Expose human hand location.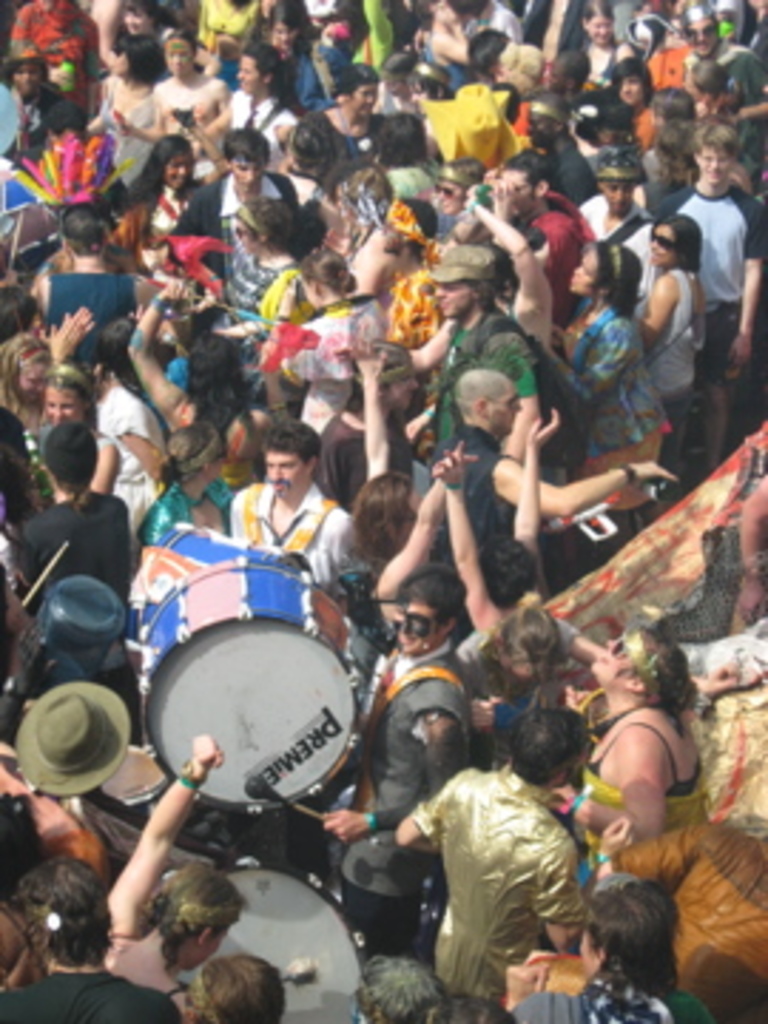
Exposed at BBox(48, 313, 88, 364).
